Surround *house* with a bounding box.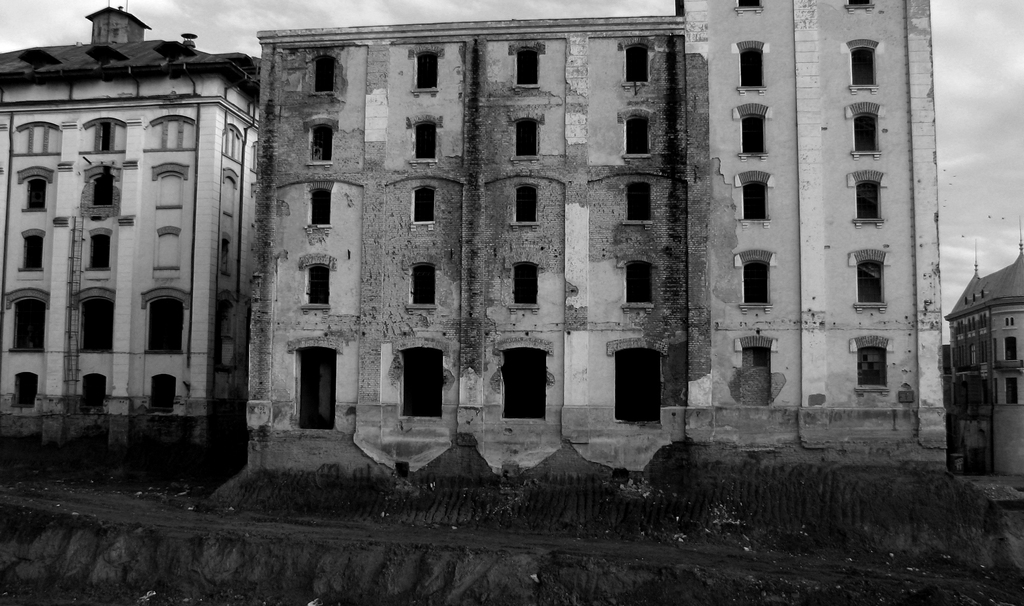
0 5 266 404.
